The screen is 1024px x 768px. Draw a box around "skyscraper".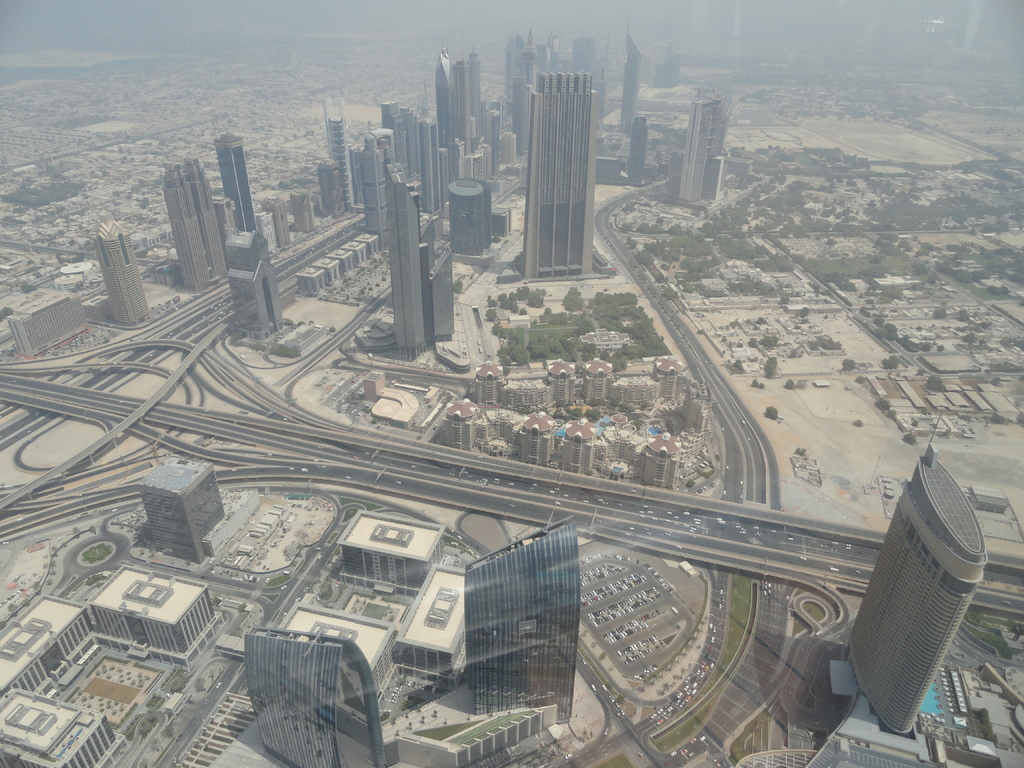
region(387, 171, 451, 356).
